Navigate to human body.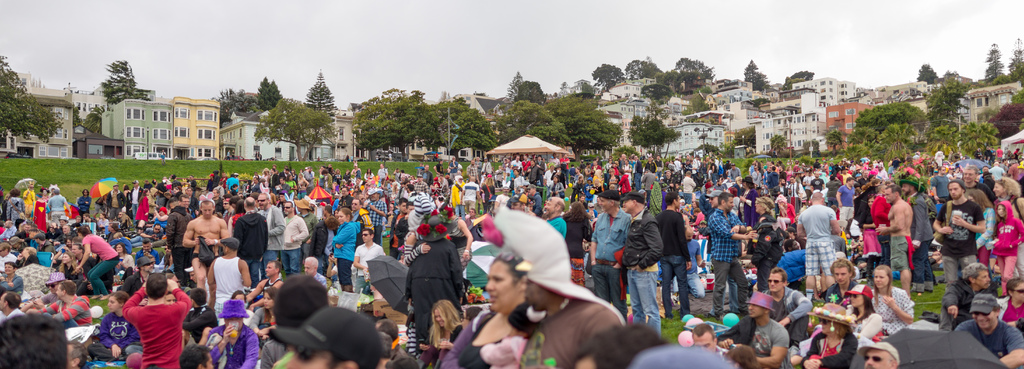
Navigation target: x1=865 y1=264 x2=916 y2=336.
